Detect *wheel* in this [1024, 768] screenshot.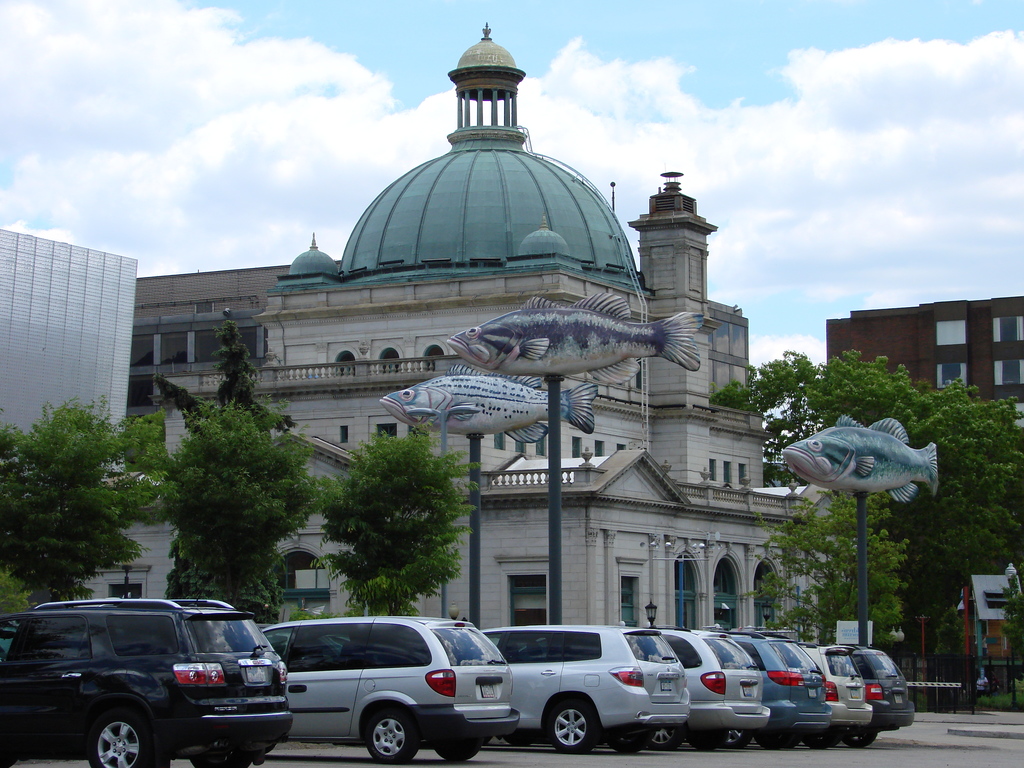
Detection: crop(723, 730, 751, 744).
